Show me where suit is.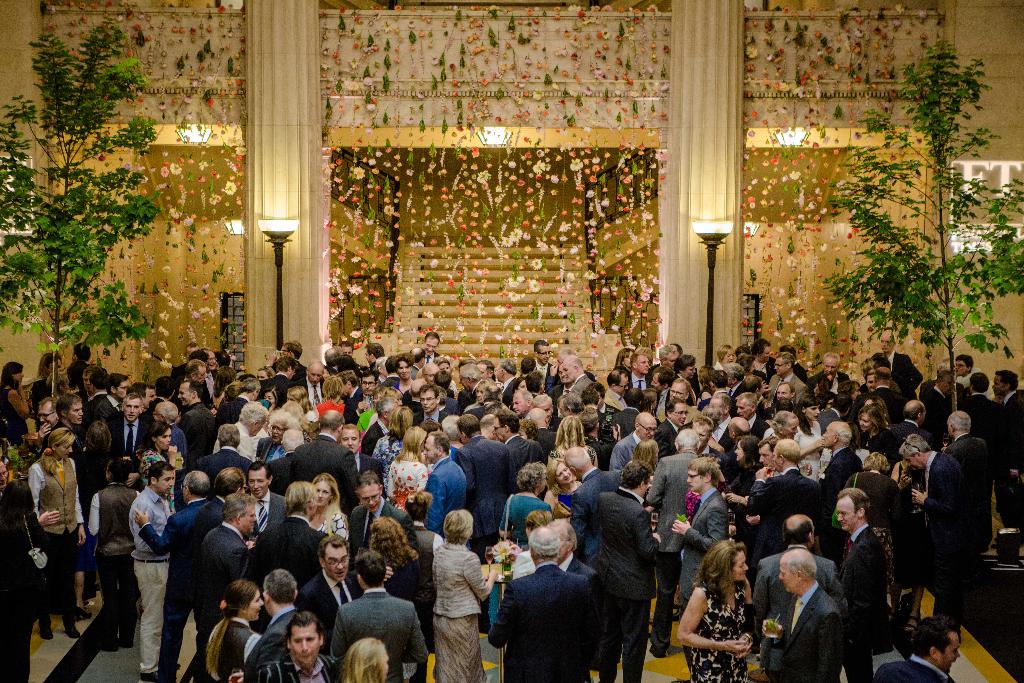
suit is at bbox=[294, 358, 308, 379].
